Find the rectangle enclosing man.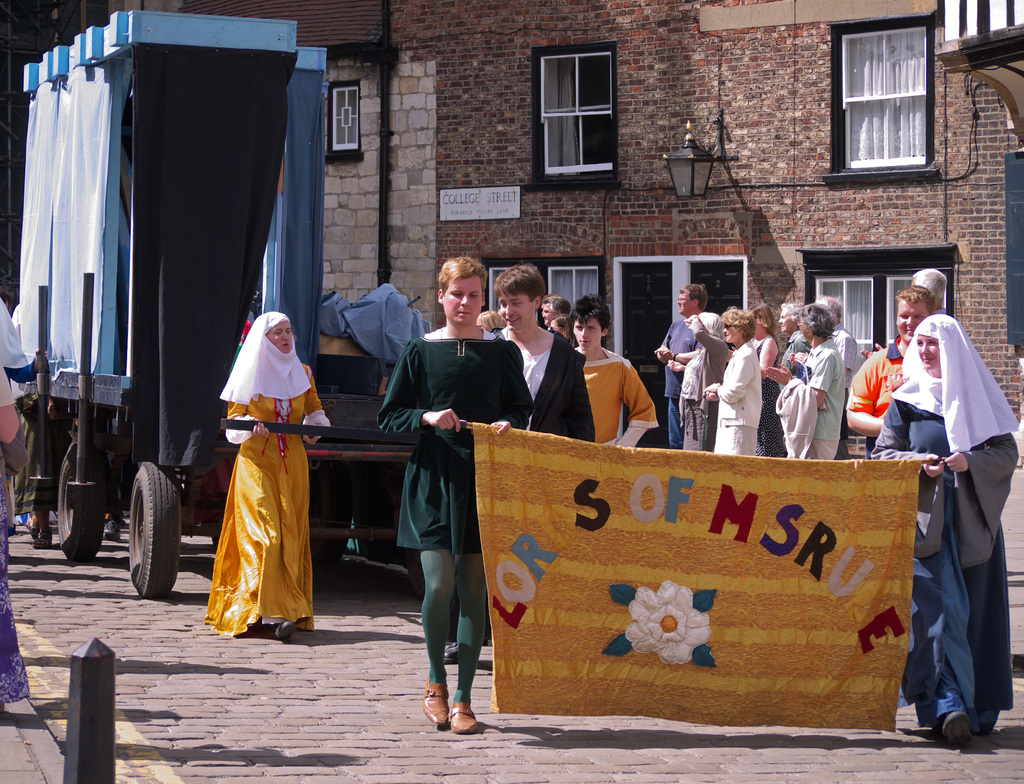
box=[540, 294, 570, 324].
